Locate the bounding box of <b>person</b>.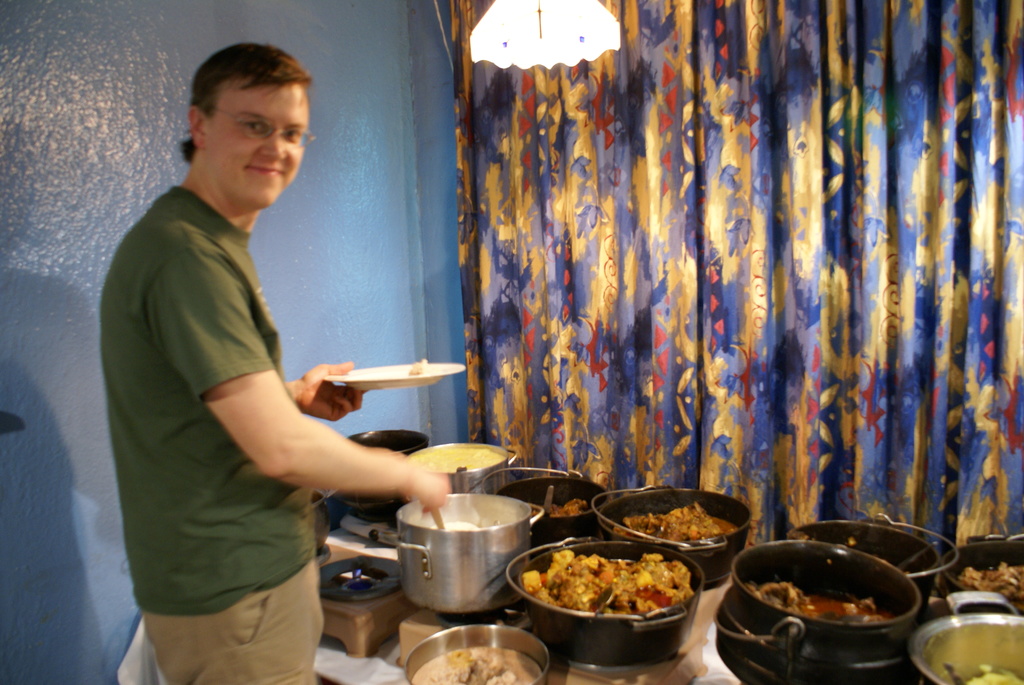
Bounding box: rect(100, 43, 408, 684).
